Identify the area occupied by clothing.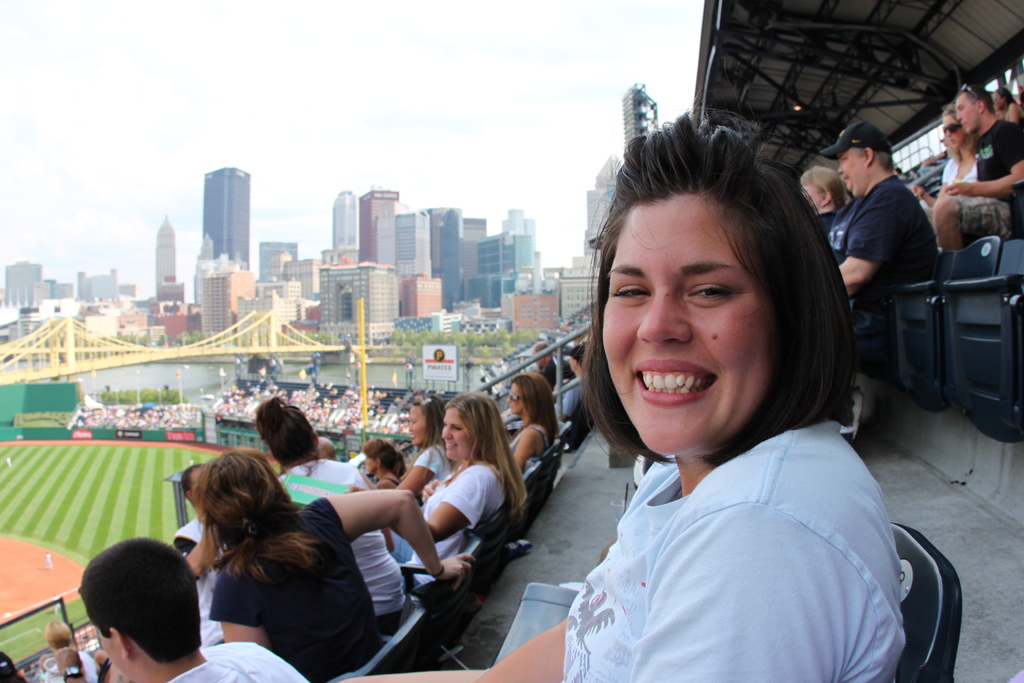
Area: 510:333:955:678.
